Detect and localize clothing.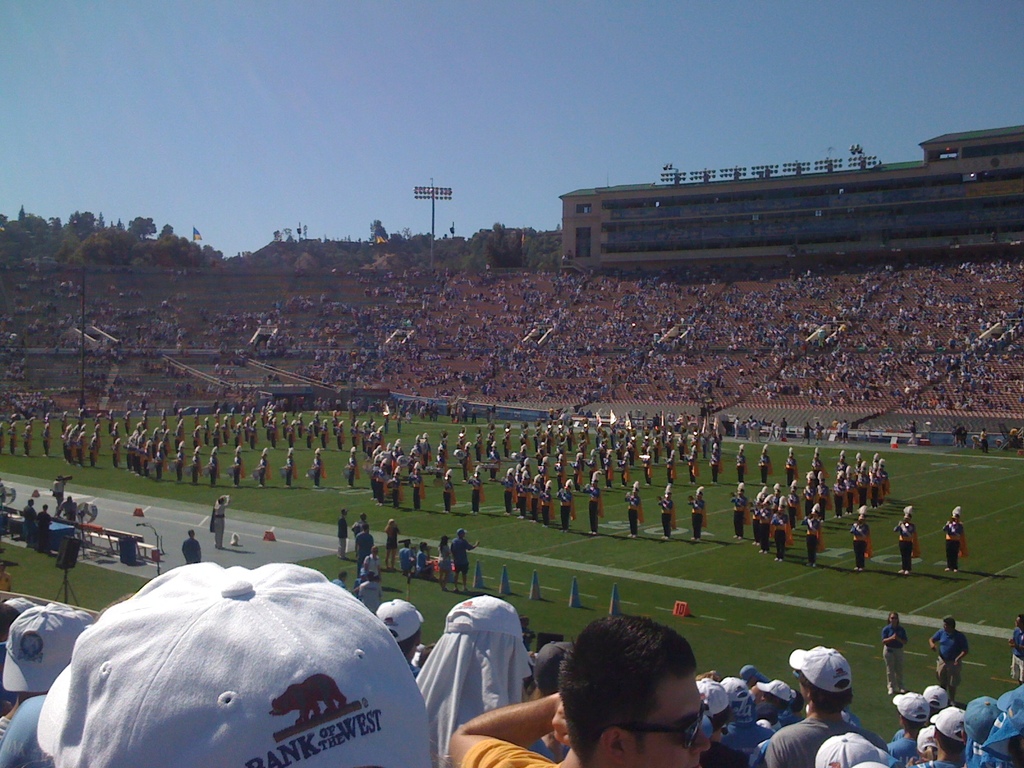
Localized at [230, 460, 241, 483].
